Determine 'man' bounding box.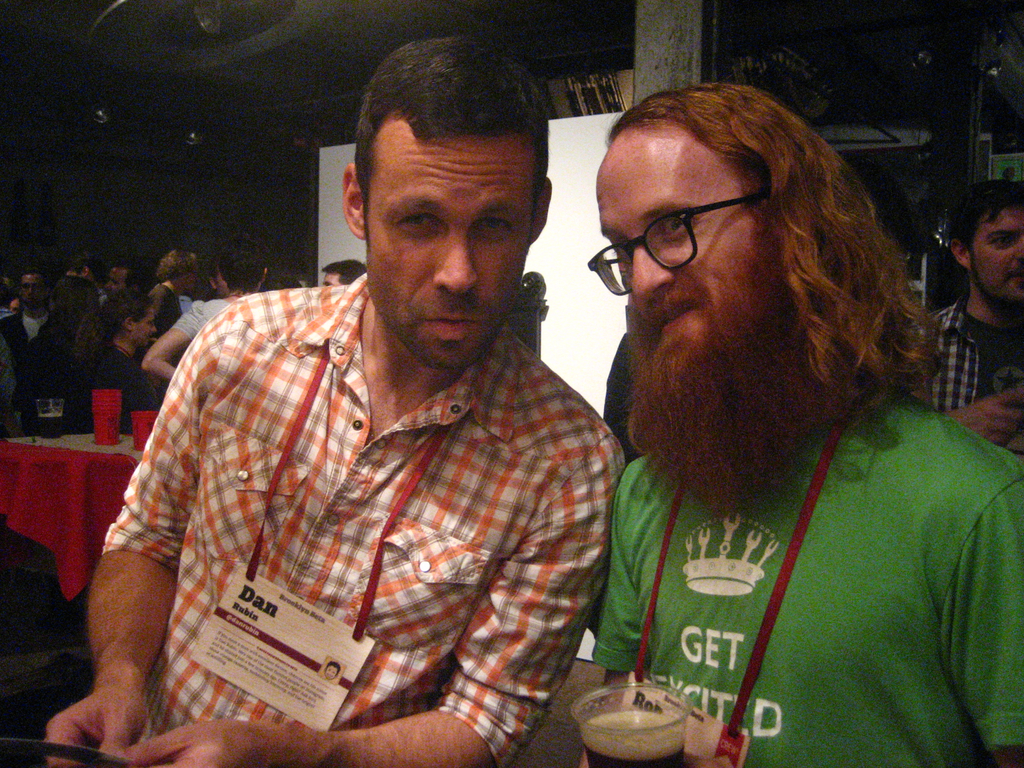
Determined: (x1=5, y1=265, x2=58, y2=354).
